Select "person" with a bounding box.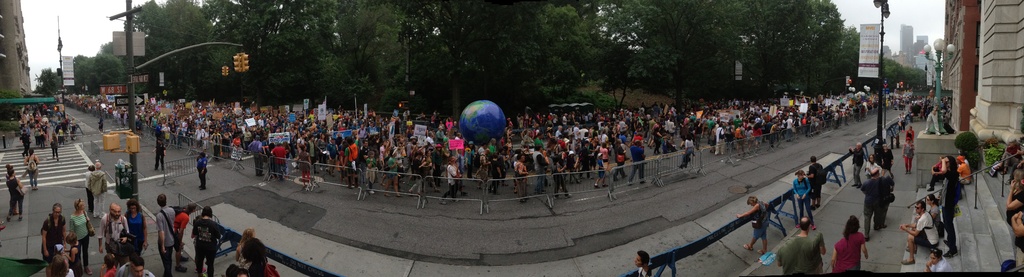
bbox=(316, 131, 327, 168).
